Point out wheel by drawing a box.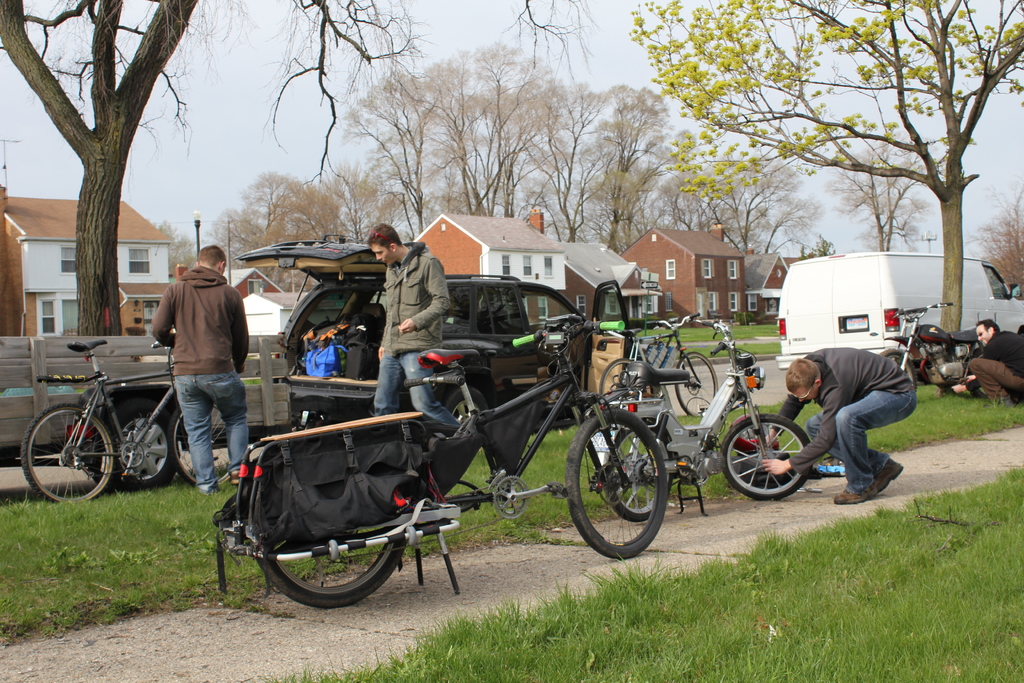
bbox=(166, 400, 232, 489).
